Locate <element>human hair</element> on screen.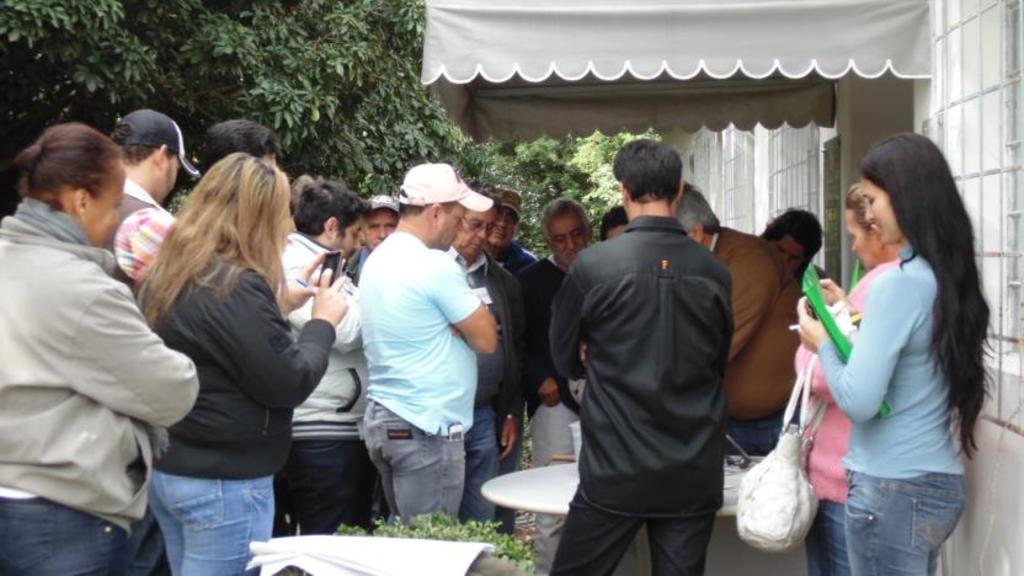
On screen at (x1=202, y1=118, x2=279, y2=175).
